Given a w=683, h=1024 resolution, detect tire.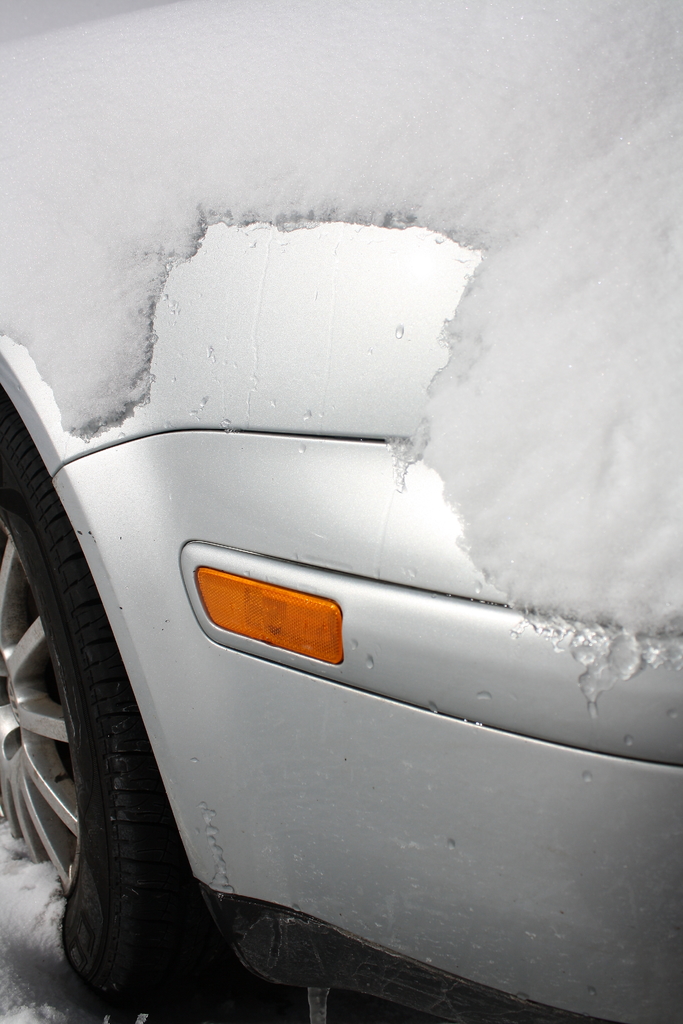
0 398 268 1023.
